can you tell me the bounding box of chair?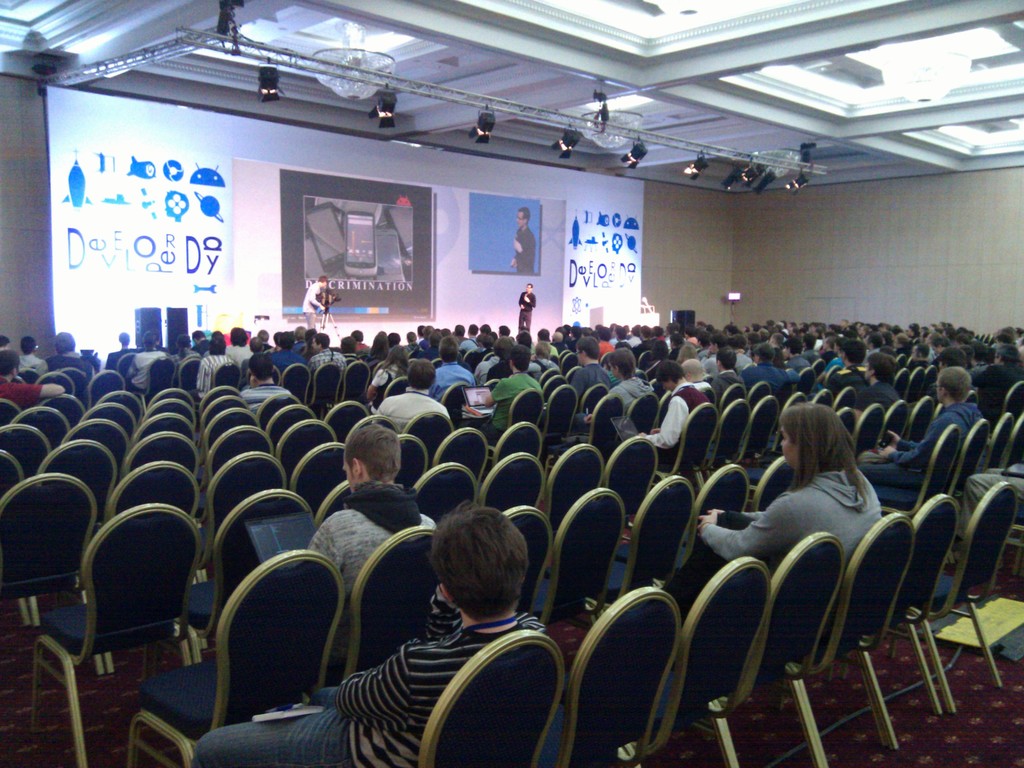
bbox=(143, 490, 320, 680).
